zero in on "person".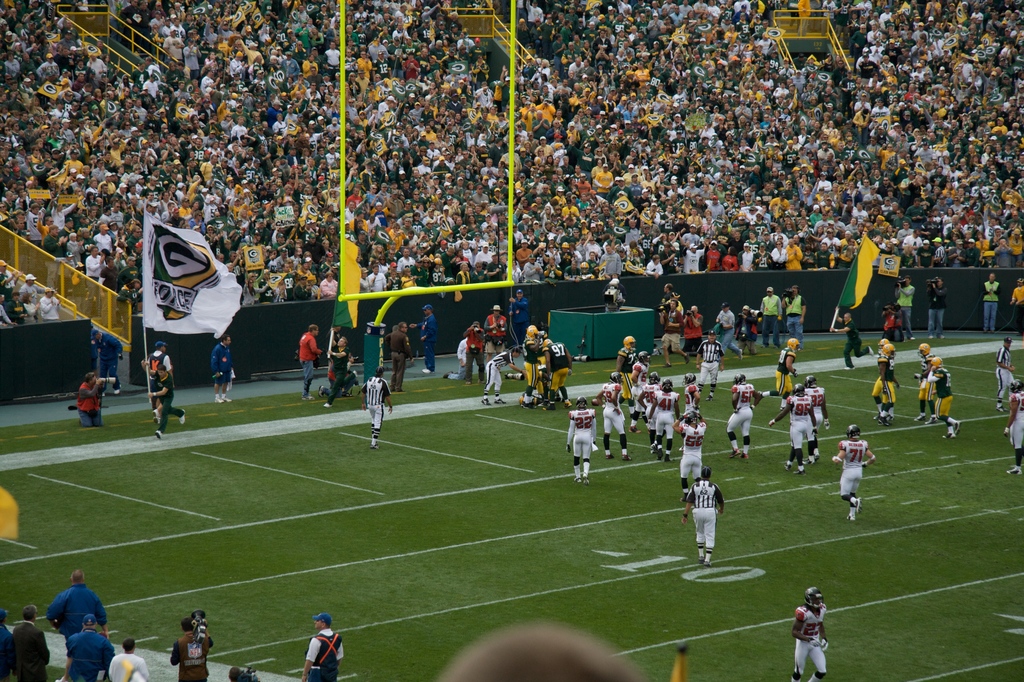
Zeroed in: <box>173,618,212,679</box>.
